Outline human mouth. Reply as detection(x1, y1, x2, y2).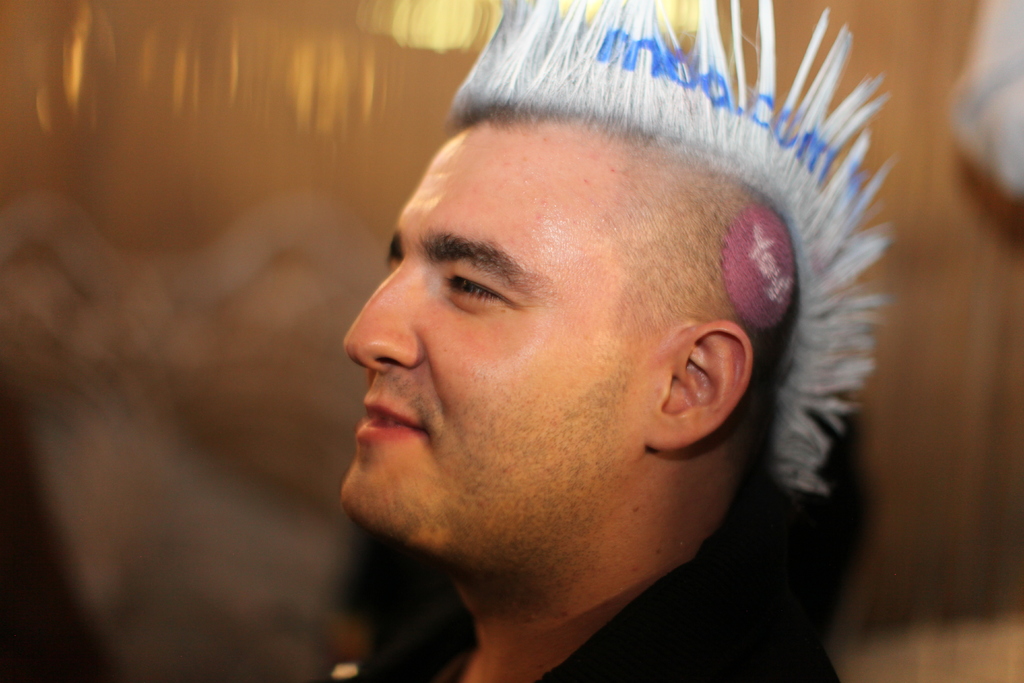
detection(355, 394, 431, 439).
